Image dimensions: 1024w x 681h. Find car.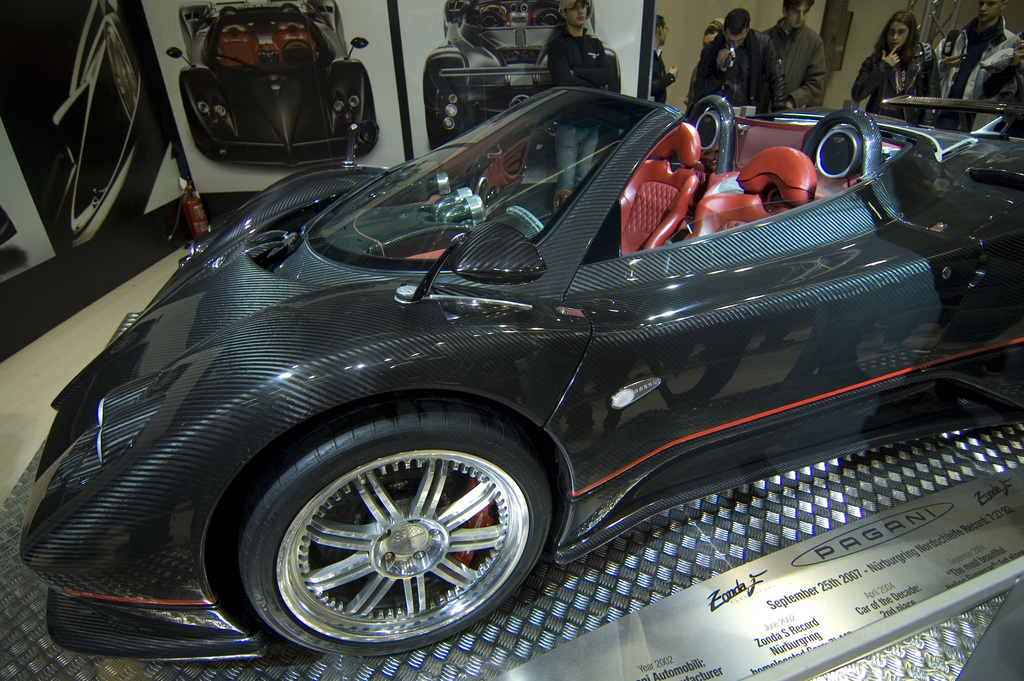
bbox(179, 0, 380, 174).
